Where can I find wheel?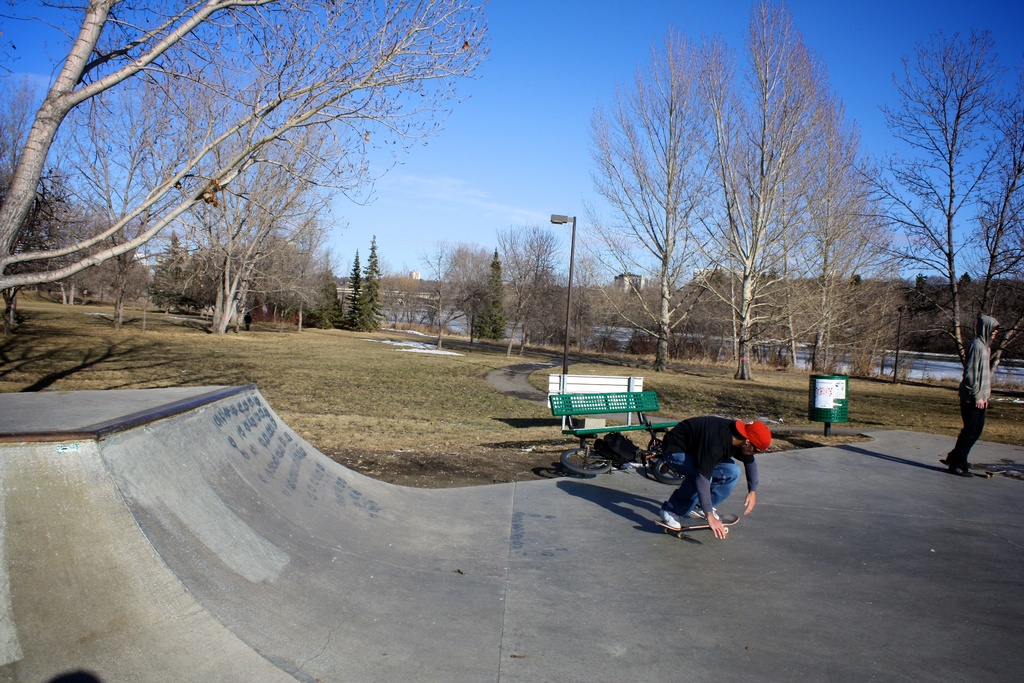
You can find it at bbox(676, 531, 684, 539).
